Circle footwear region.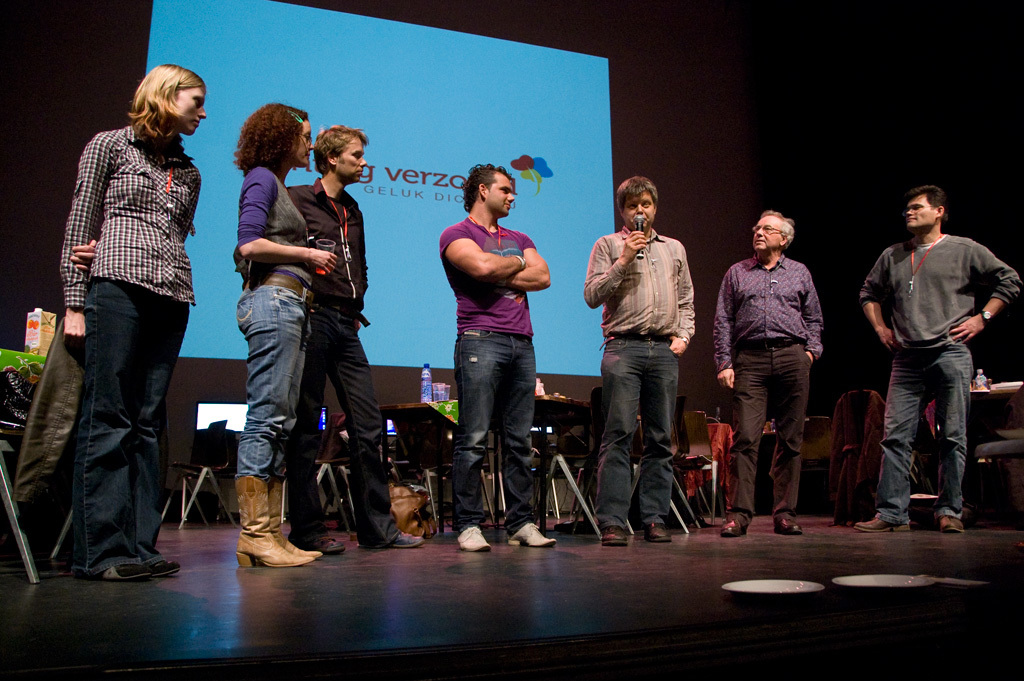
Region: 452:521:487:547.
